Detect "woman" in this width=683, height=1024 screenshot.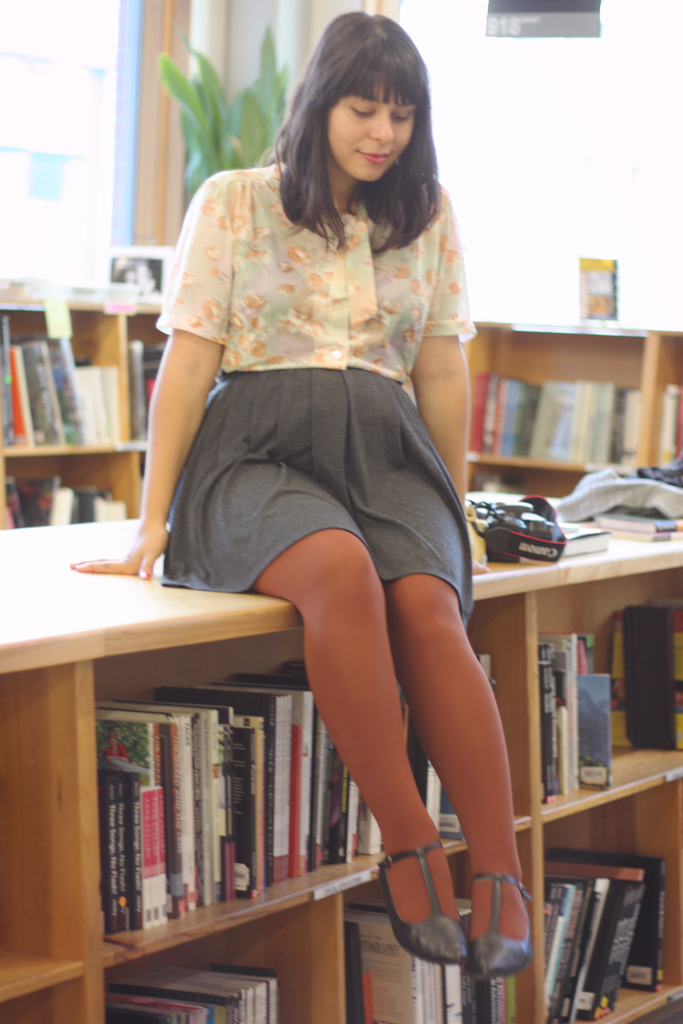
Detection: x1=122 y1=41 x2=535 y2=943.
